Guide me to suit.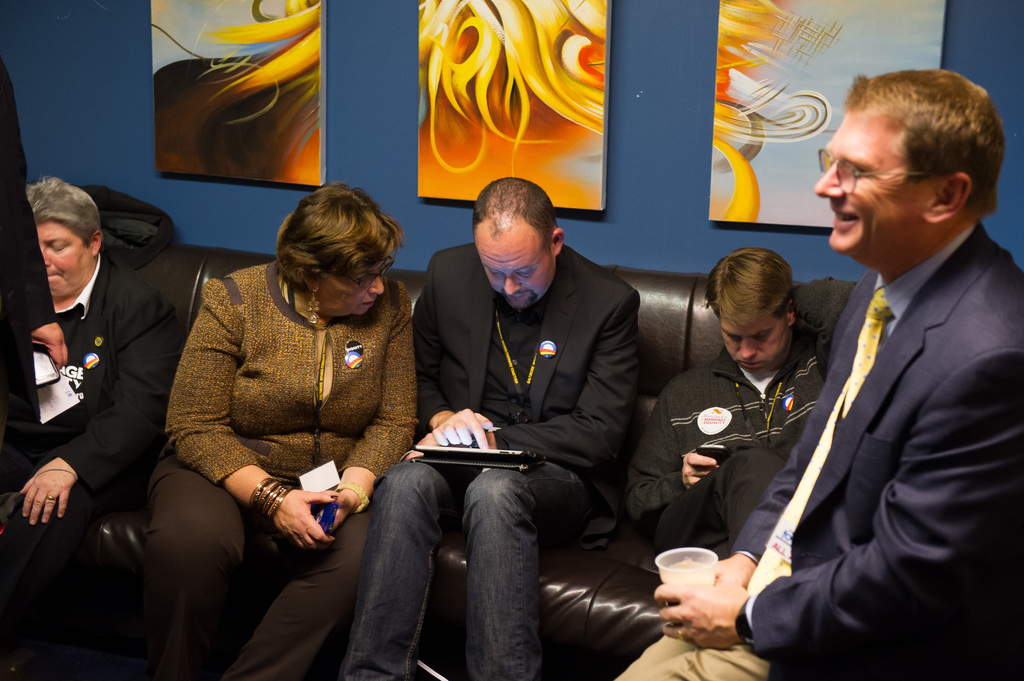
Guidance: l=744, t=151, r=1009, b=680.
